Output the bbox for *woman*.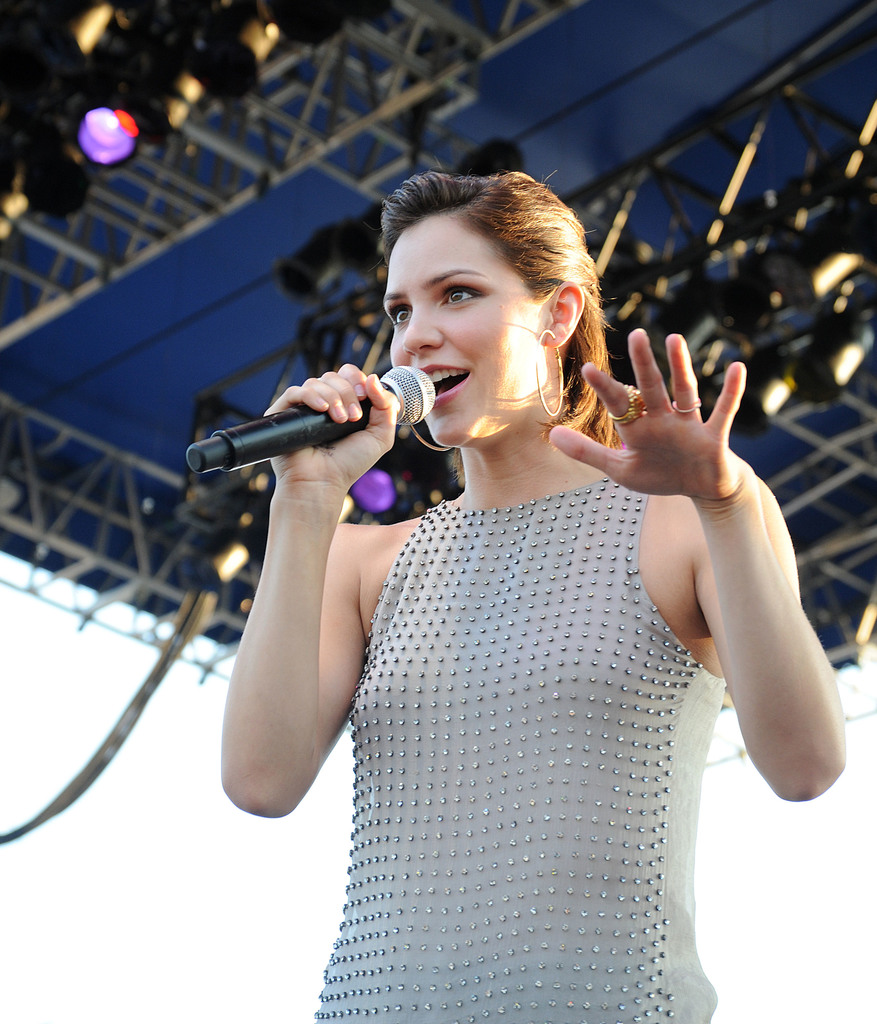
locate(199, 120, 805, 1017).
